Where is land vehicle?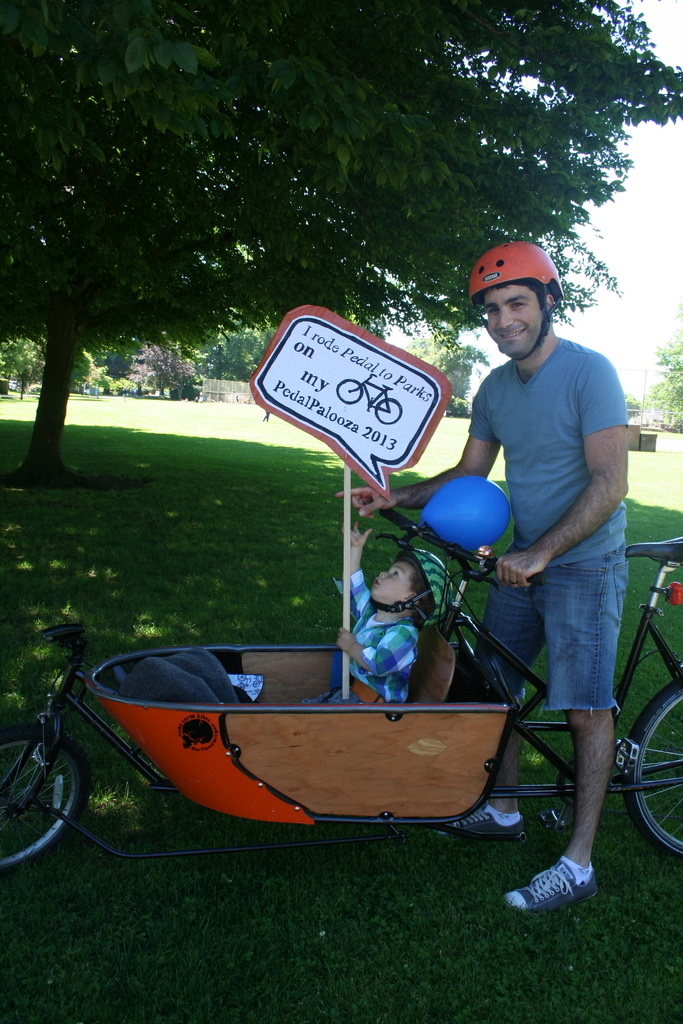
crop(0, 506, 682, 862).
